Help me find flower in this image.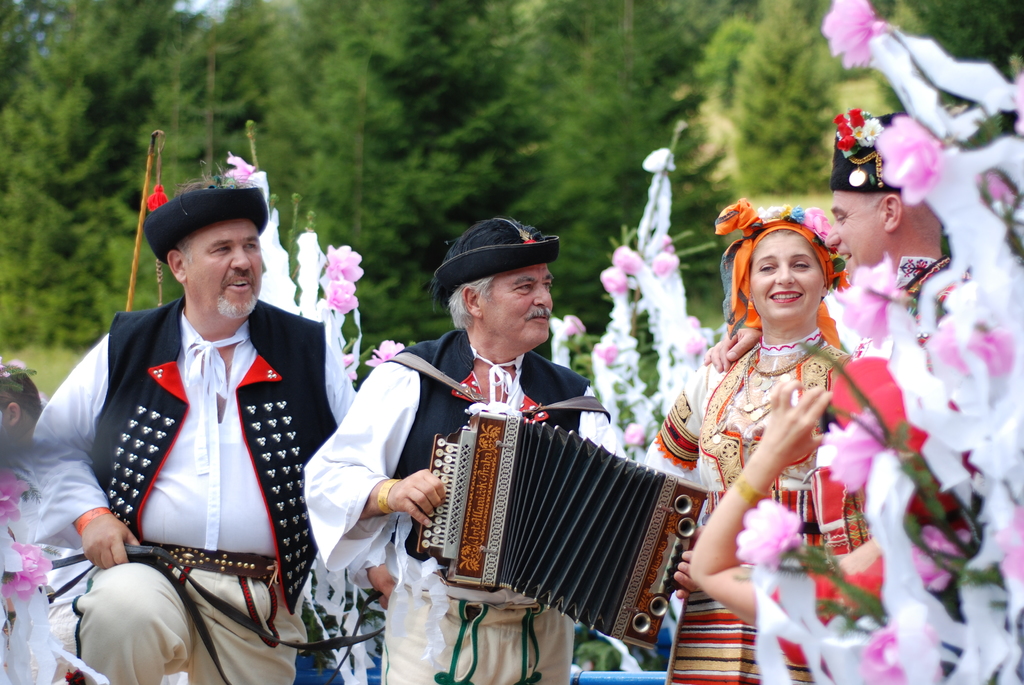
Found it: box=[611, 244, 639, 274].
